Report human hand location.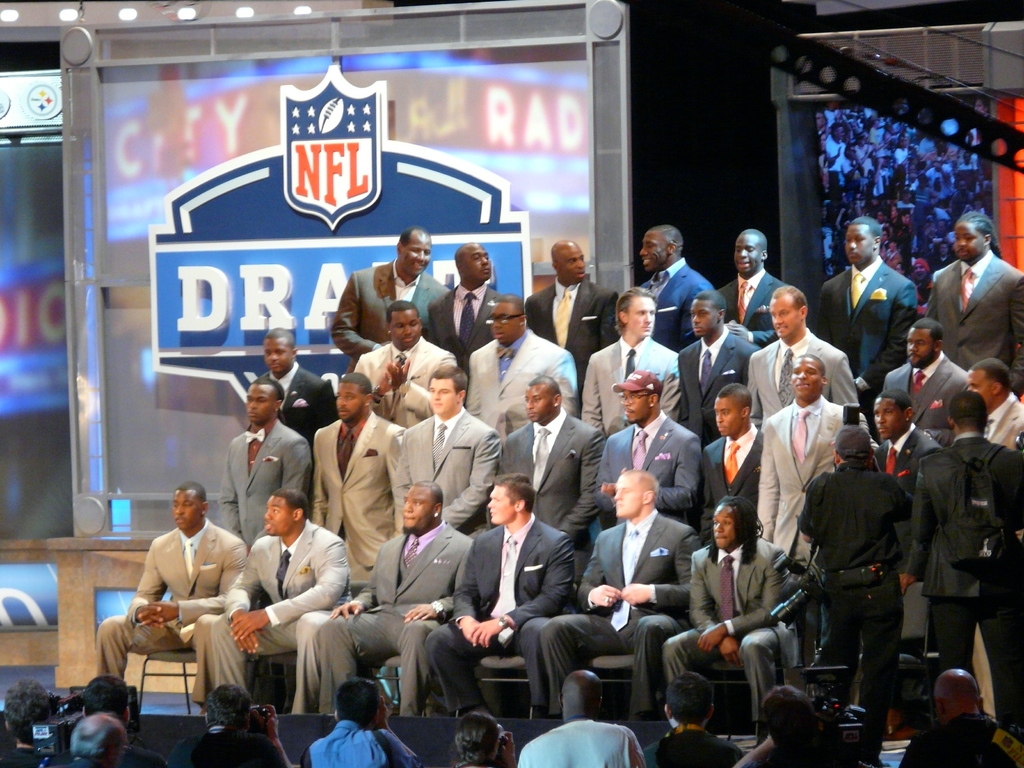
Report: x1=697, y1=625, x2=728, y2=658.
